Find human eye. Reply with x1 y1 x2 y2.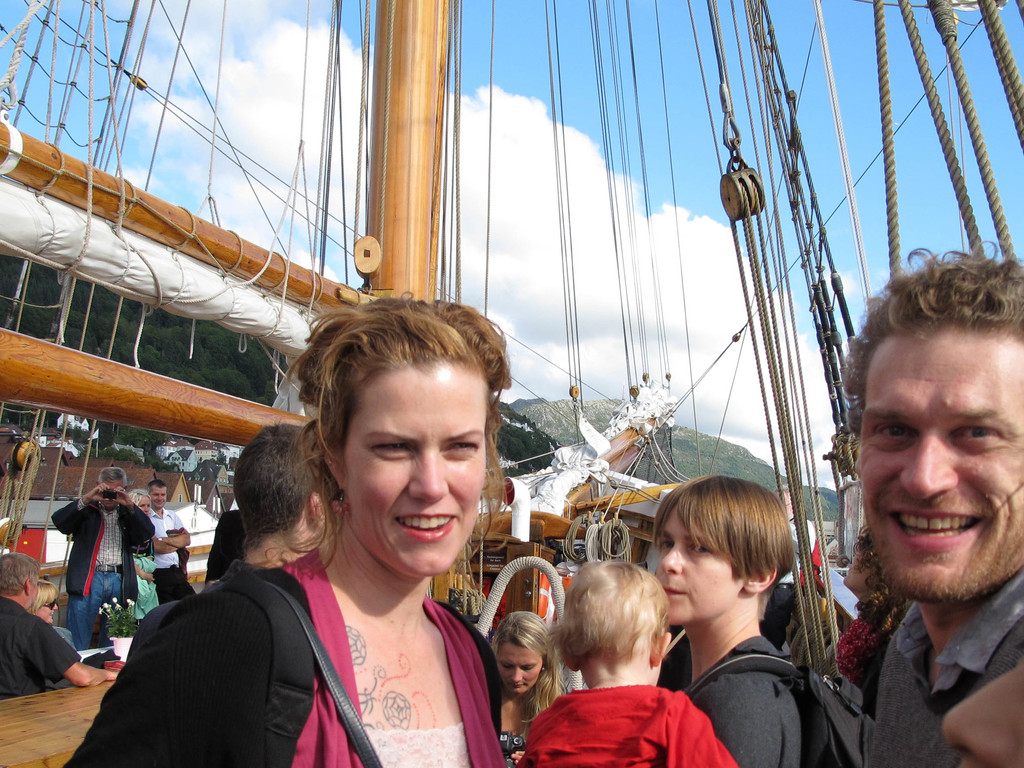
862 420 922 447.
